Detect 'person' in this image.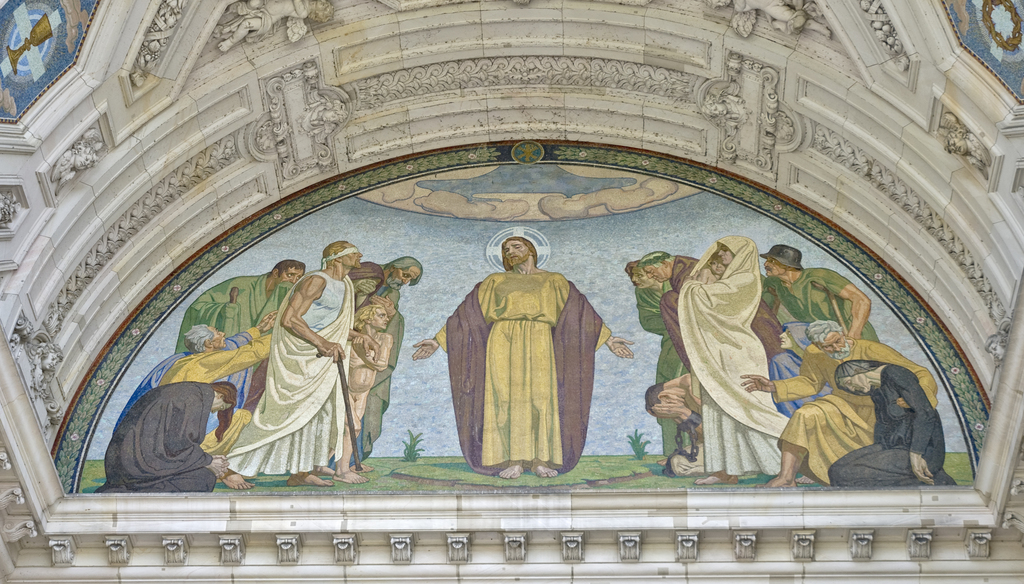
Detection: [x1=373, y1=253, x2=424, y2=443].
